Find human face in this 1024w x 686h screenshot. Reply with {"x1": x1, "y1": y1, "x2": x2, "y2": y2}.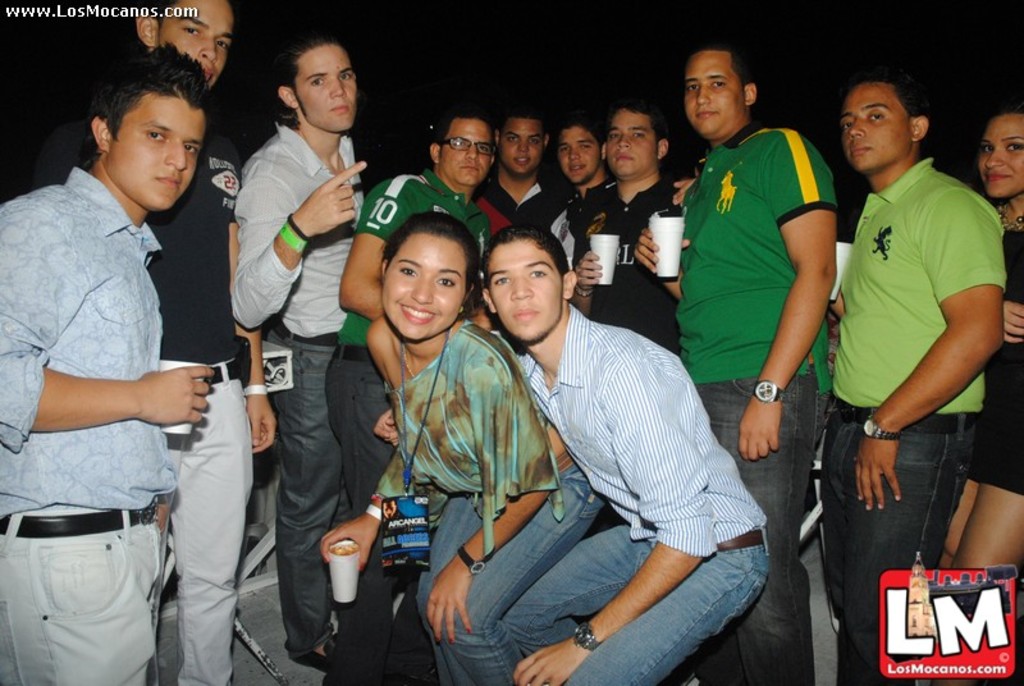
{"x1": 157, "y1": 0, "x2": 233, "y2": 90}.
